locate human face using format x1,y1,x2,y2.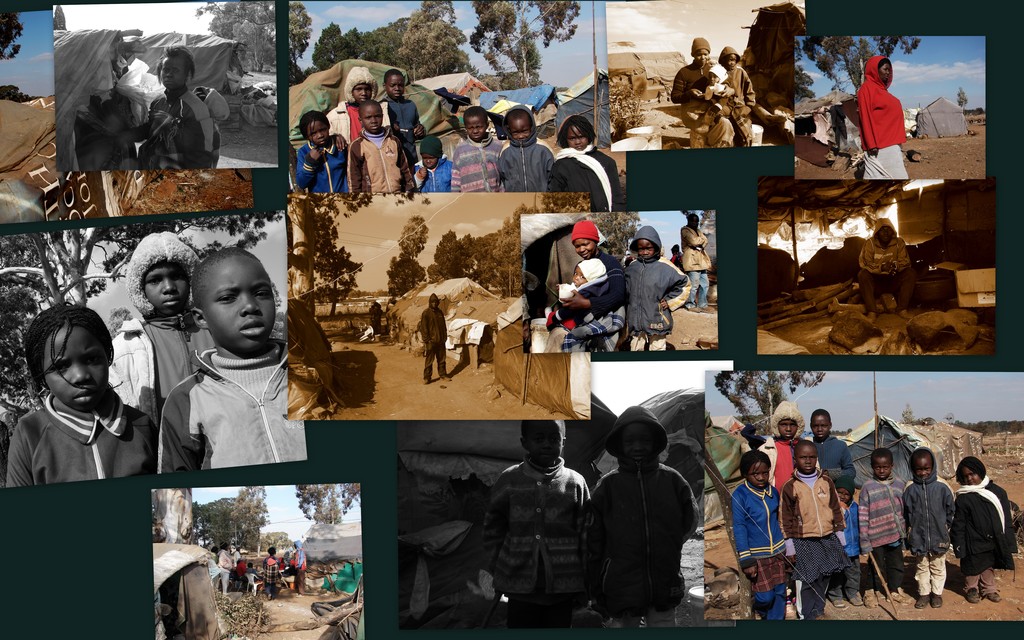
810,413,833,440.
